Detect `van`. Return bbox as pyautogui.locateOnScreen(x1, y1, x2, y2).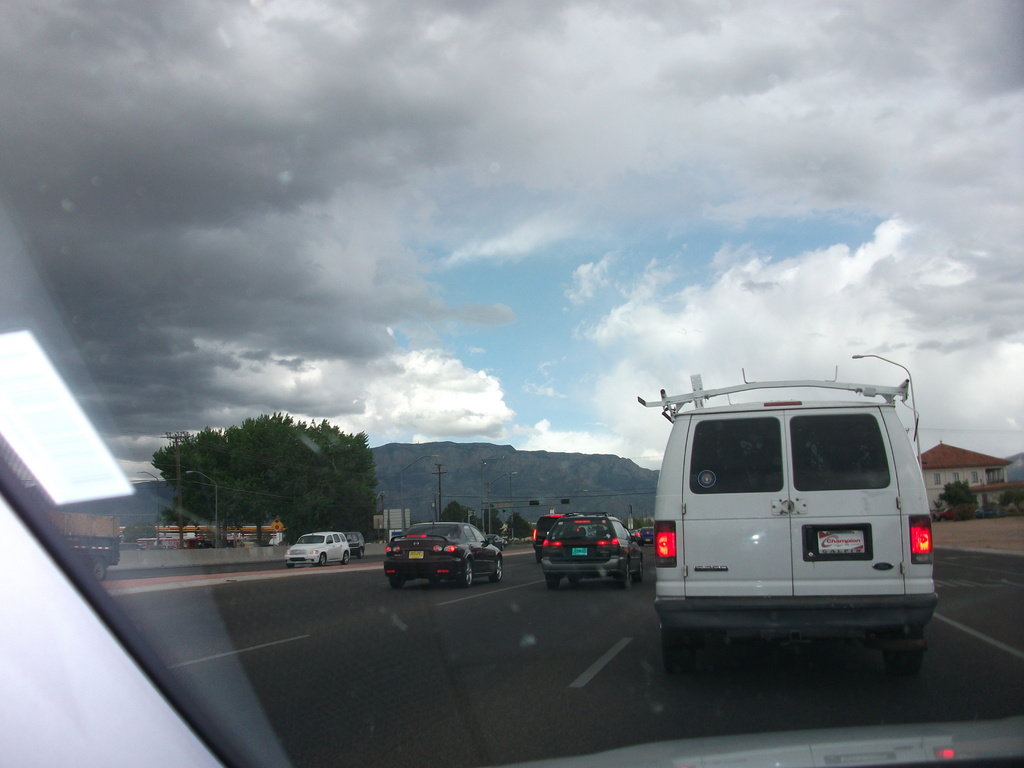
pyautogui.locateOnScreen(634, 362, 943, 672).
